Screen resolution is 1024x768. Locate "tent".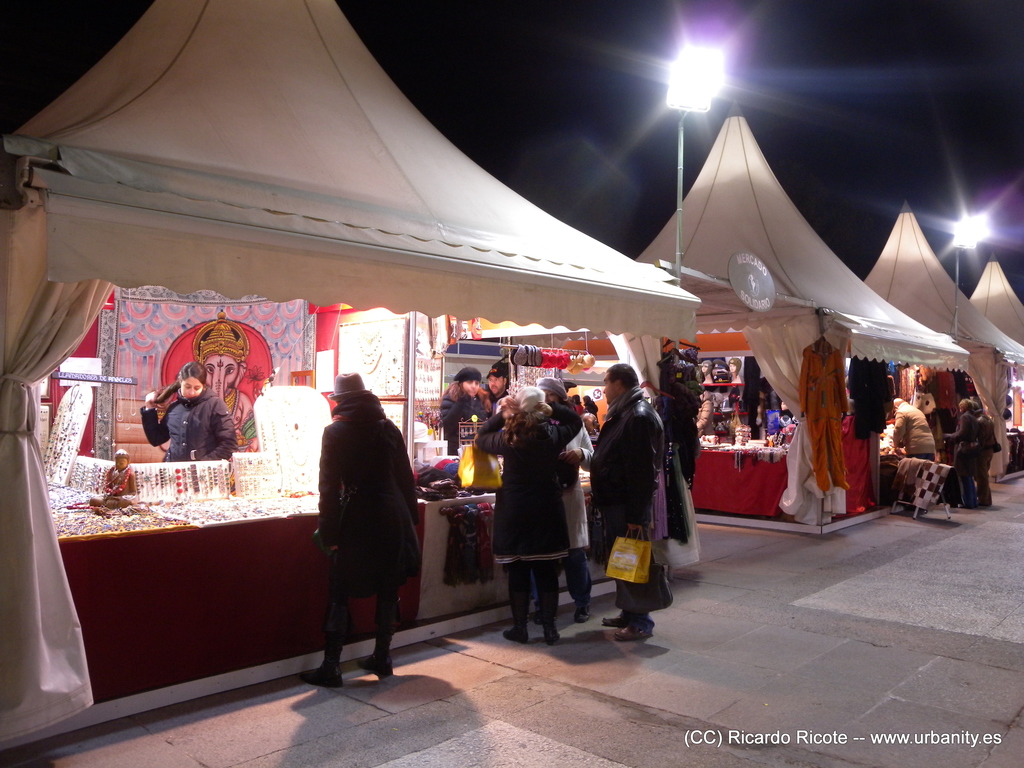
locate(3, 0, 807, 684).
